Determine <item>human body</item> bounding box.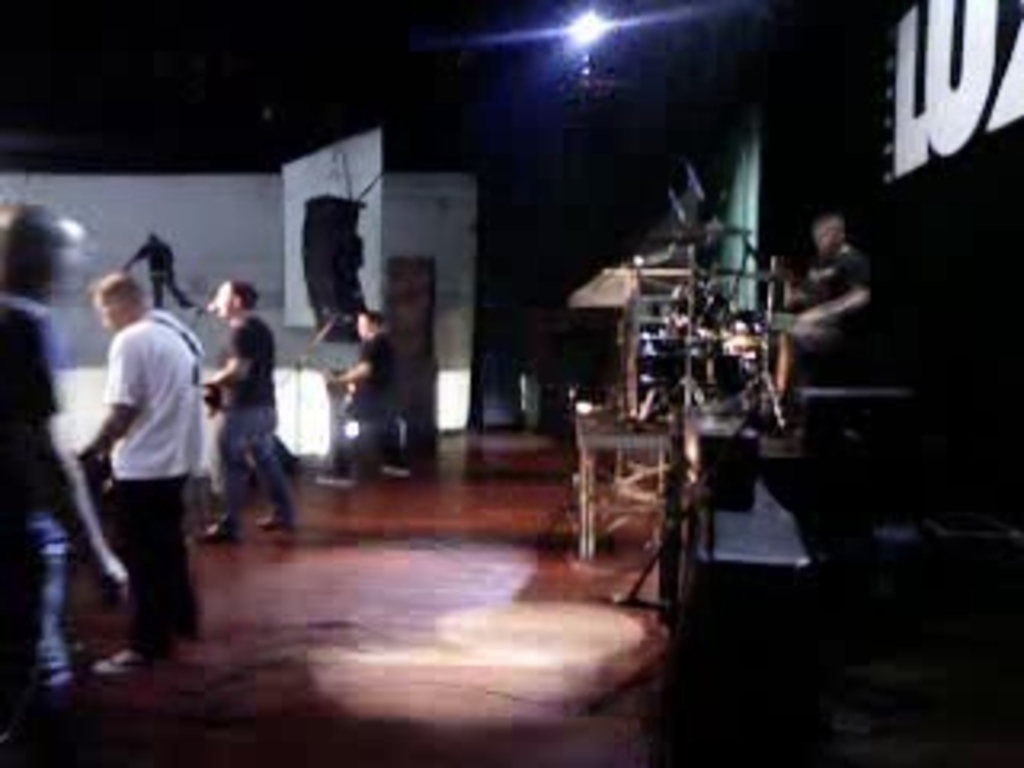
Determined: bbox=[0, 195, 125, 701].
